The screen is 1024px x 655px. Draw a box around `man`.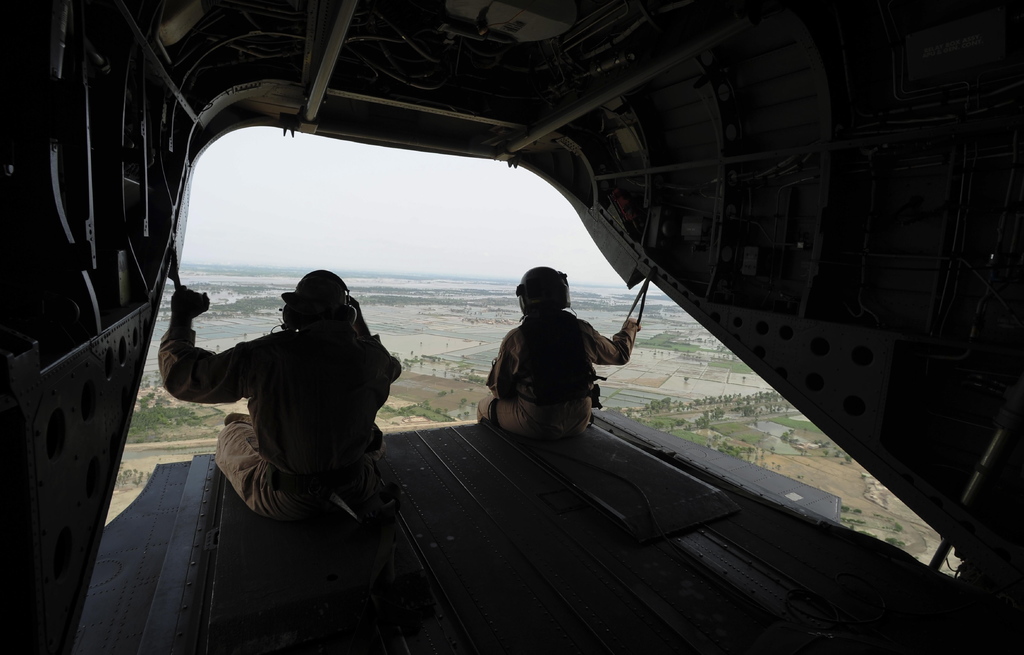
left=478, top=261, right=640, bottom=442.
